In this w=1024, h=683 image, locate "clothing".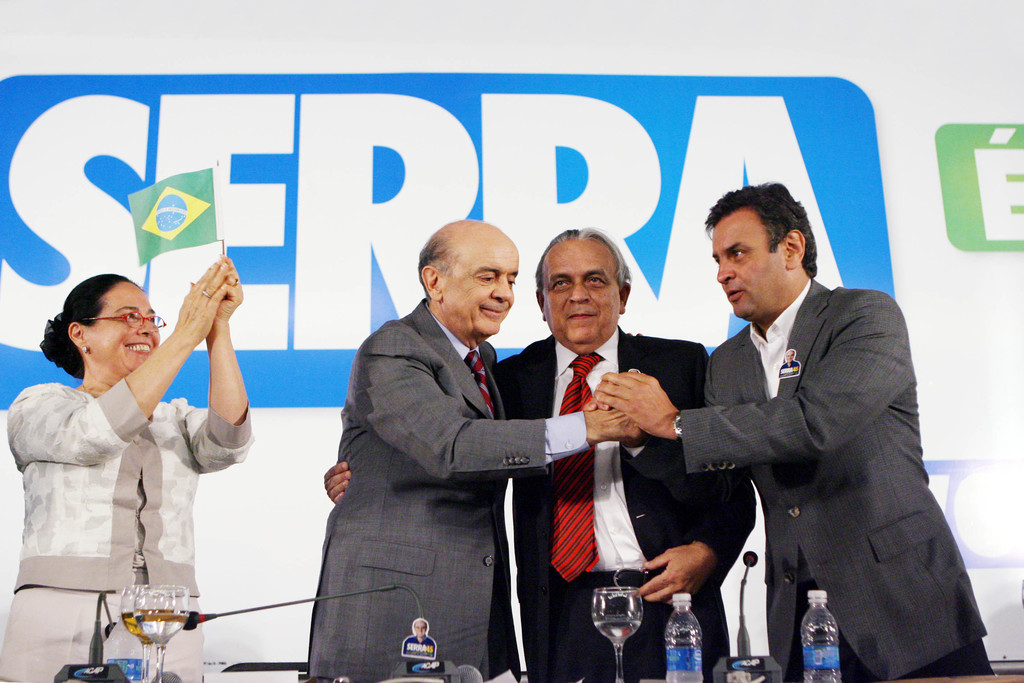
Bounding box: box(515, 331, 757, 682).
